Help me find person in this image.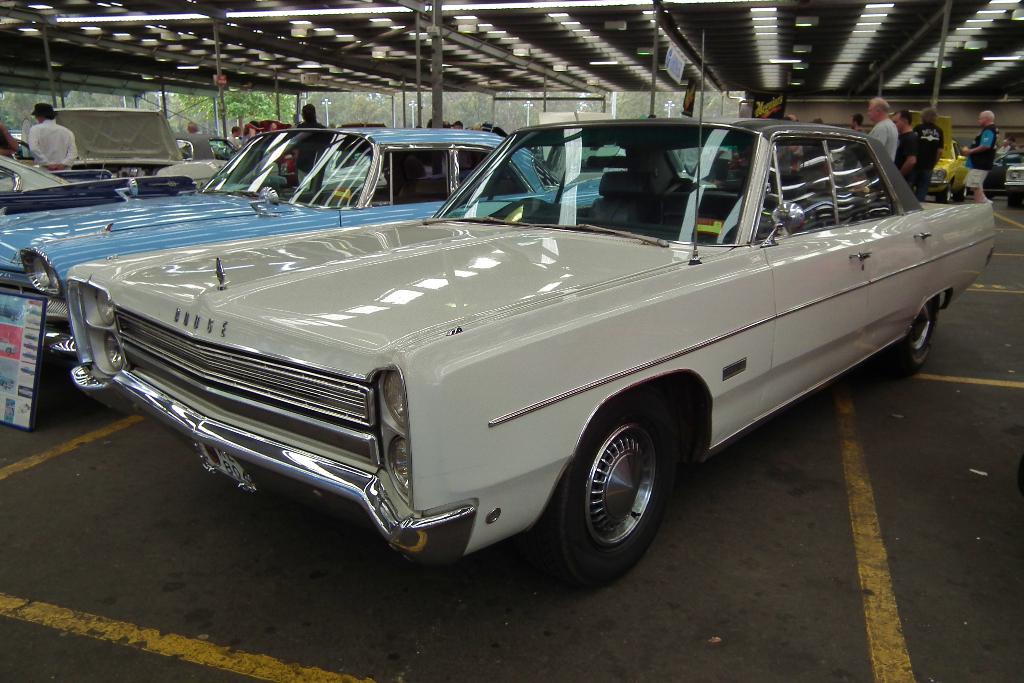
Found it: (x1=865, y1=96, x2=901, y2=167).
